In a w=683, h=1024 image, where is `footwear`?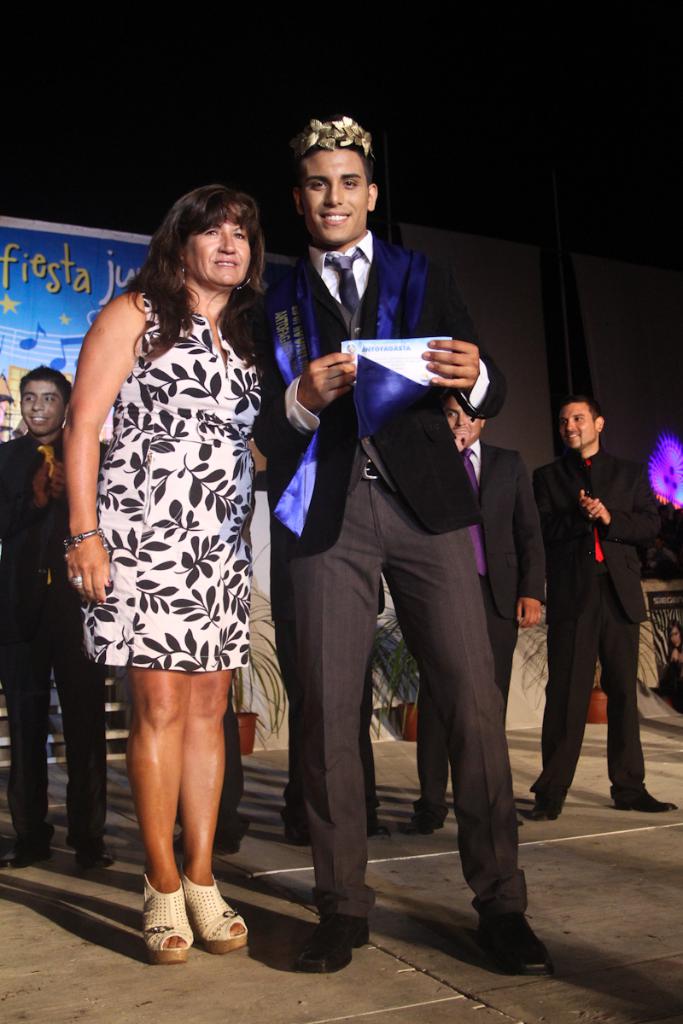
[186, 882, 254, 955].
